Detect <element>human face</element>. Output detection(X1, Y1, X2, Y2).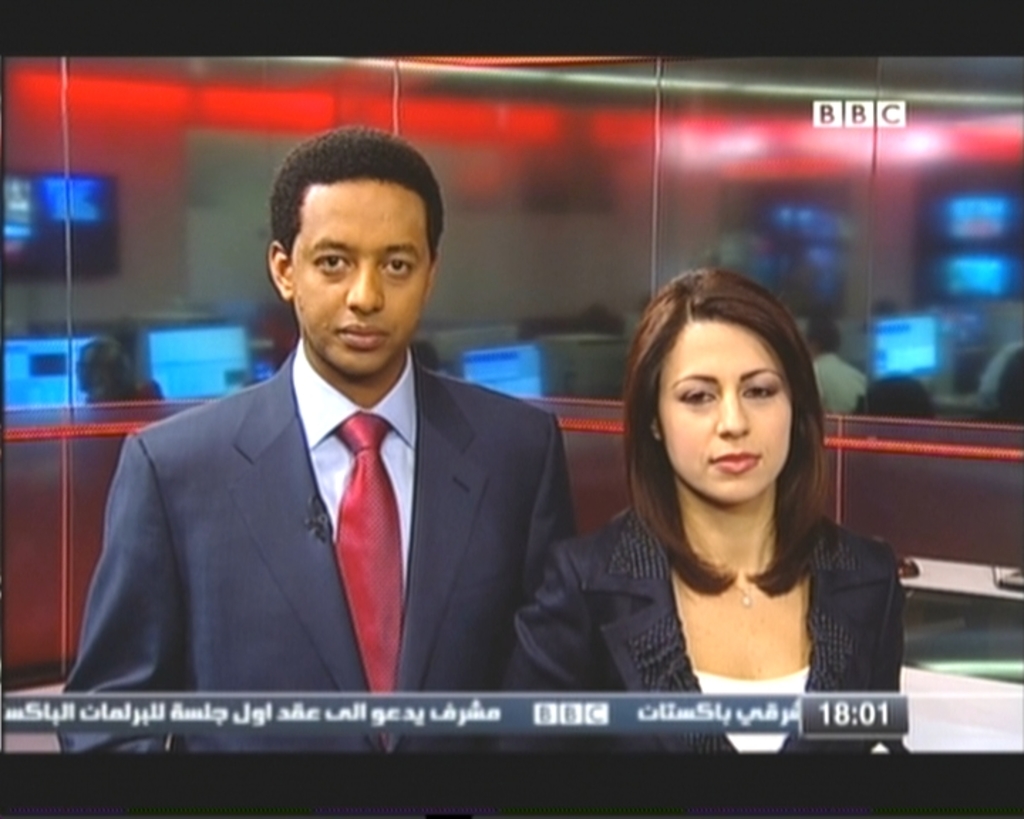
detection(286, 175, 438, 373).
